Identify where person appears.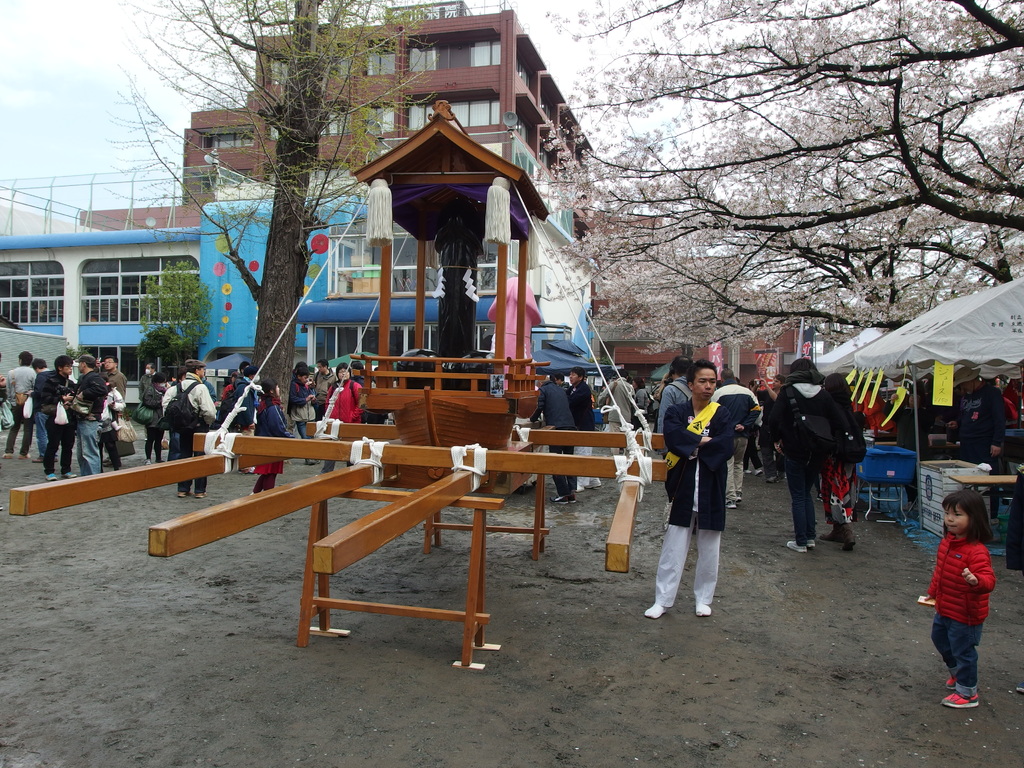
Appears at [left=234, top=368, right=260, bottom=474].
